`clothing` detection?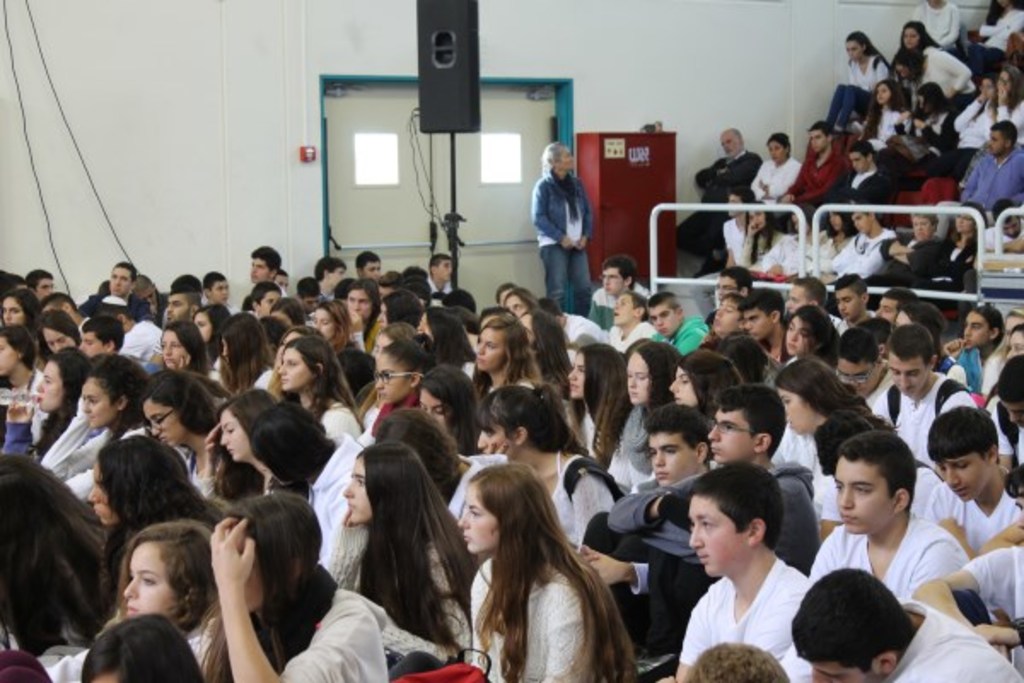
748/157/806/212
